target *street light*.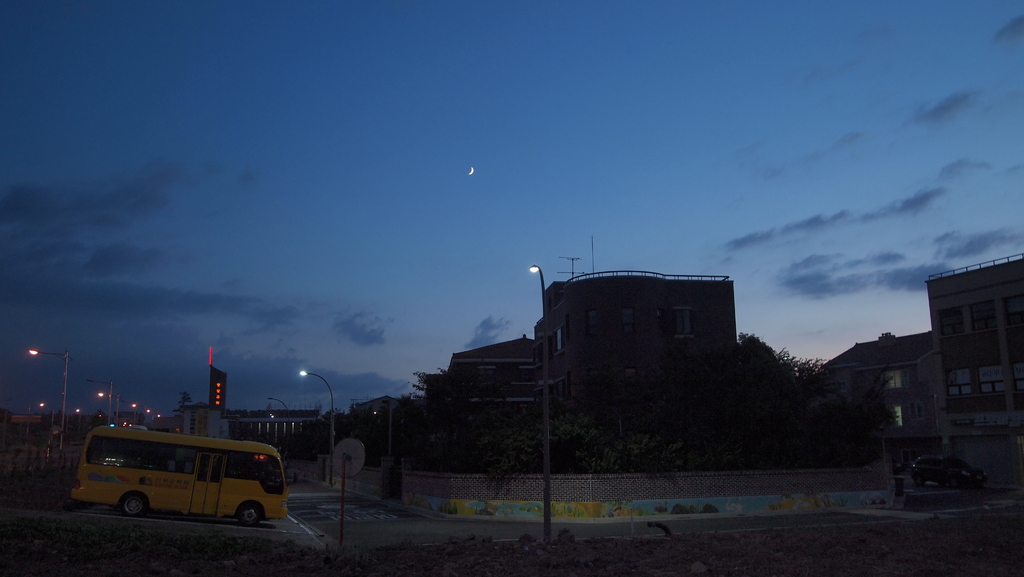
Target region: select_region(22, 345, 74, 456).
